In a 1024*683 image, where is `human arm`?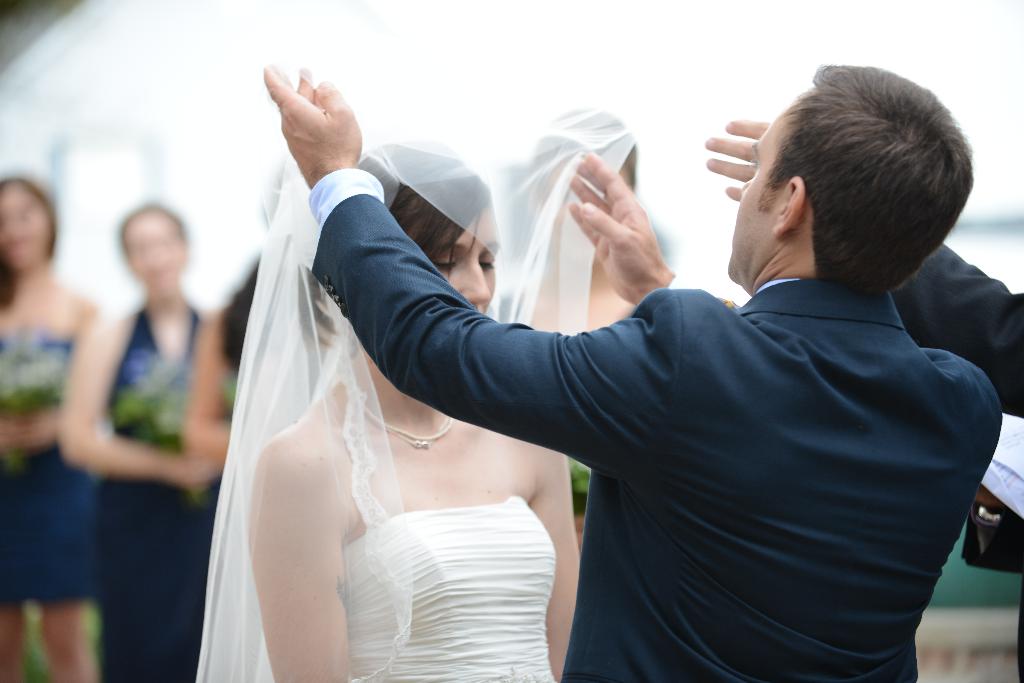
[45, 278, 187, 543].
